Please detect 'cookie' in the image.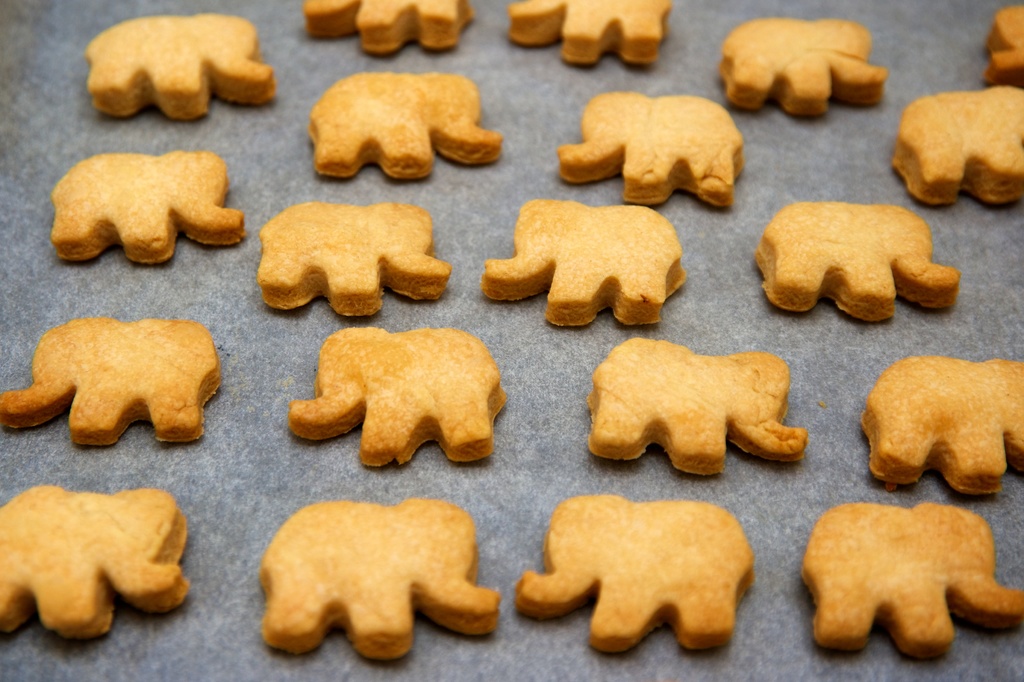
[left=890, top=83, right=1023, bottom=204].
